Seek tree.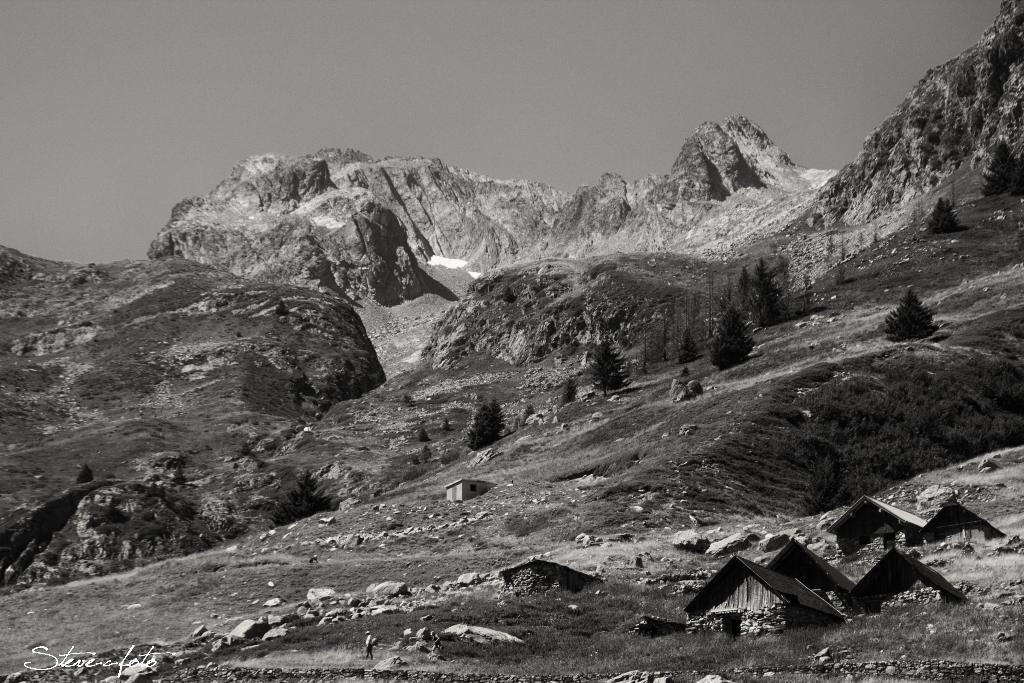
(920, 186, 960, 240).
